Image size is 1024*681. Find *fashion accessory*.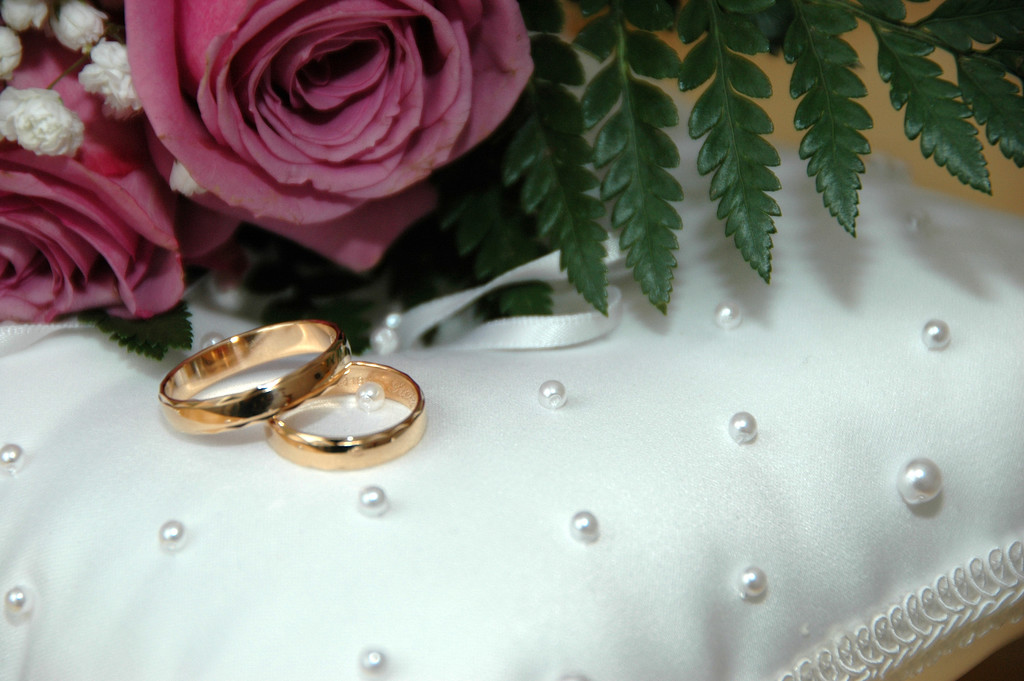
BBox(154, 317, 351, 435).
